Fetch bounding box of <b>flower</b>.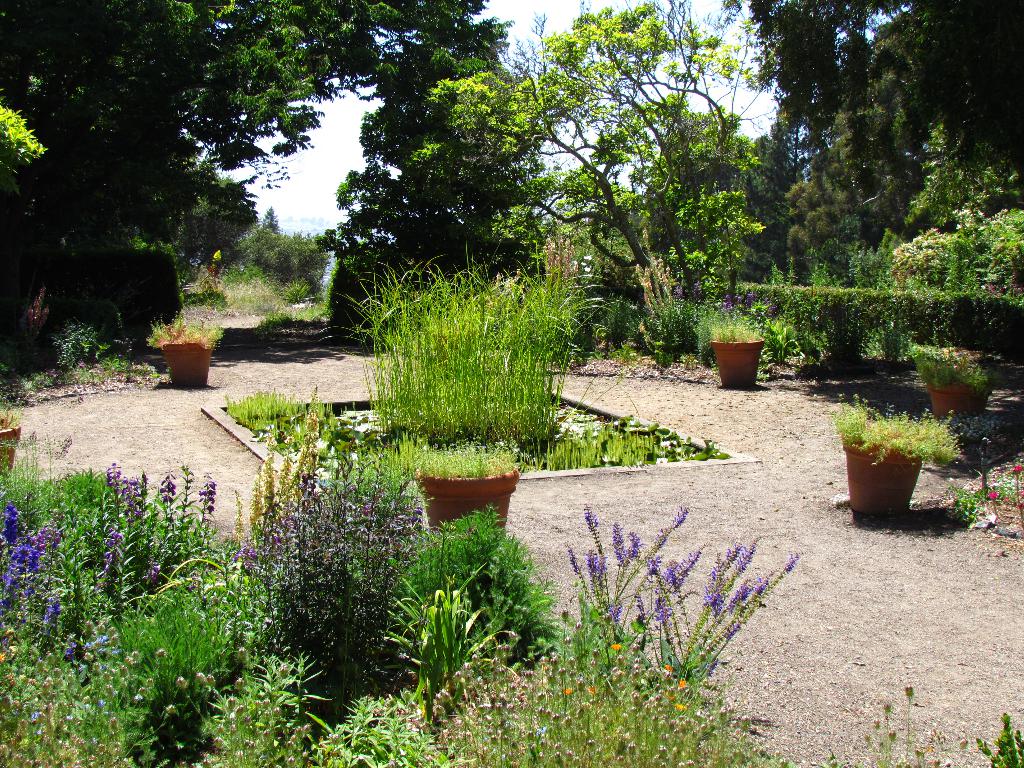
Bbox: (left=103, top=456, right=120, bottom=497).
